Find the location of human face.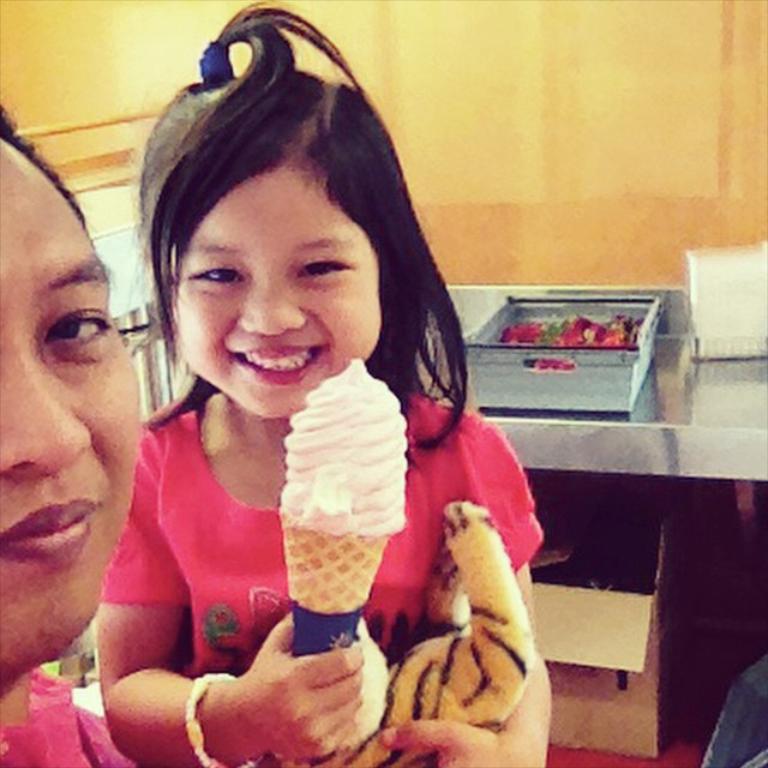
Location: detection(0, 126, 142, 656).
